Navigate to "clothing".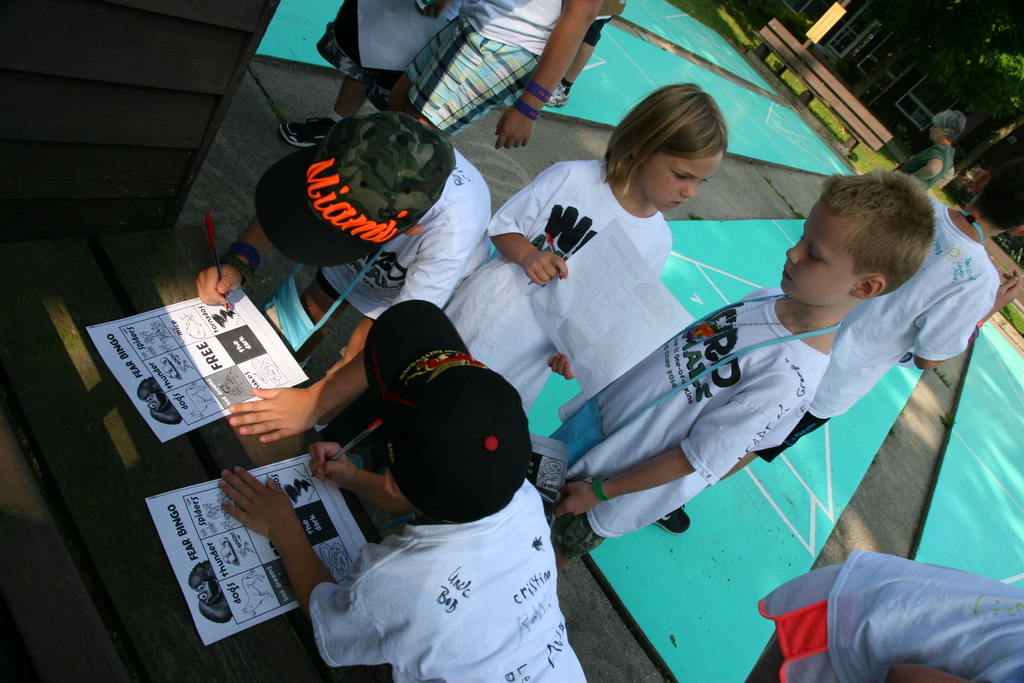
Navigation target: rect(406, 0, 564, 133).
